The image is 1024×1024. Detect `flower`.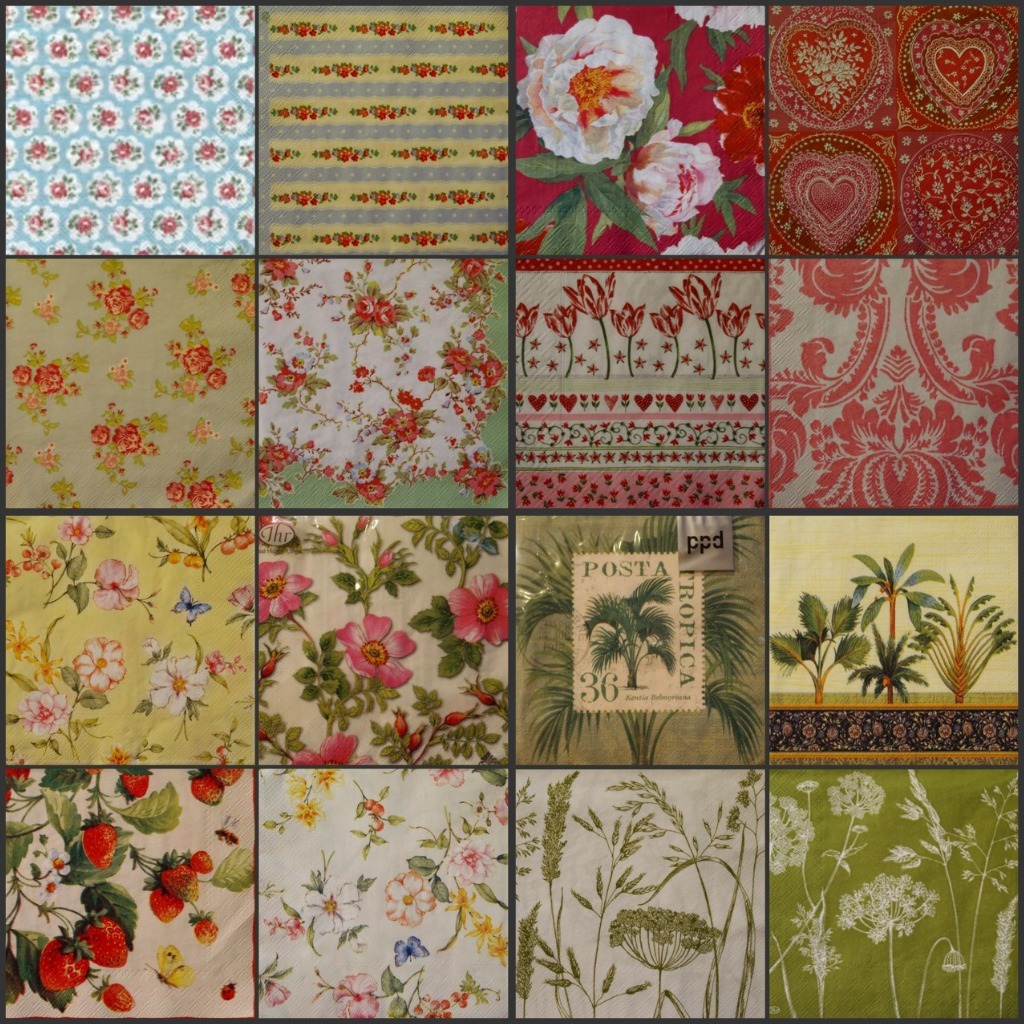
Detection: bbox=(444, 839, 490, 887).
